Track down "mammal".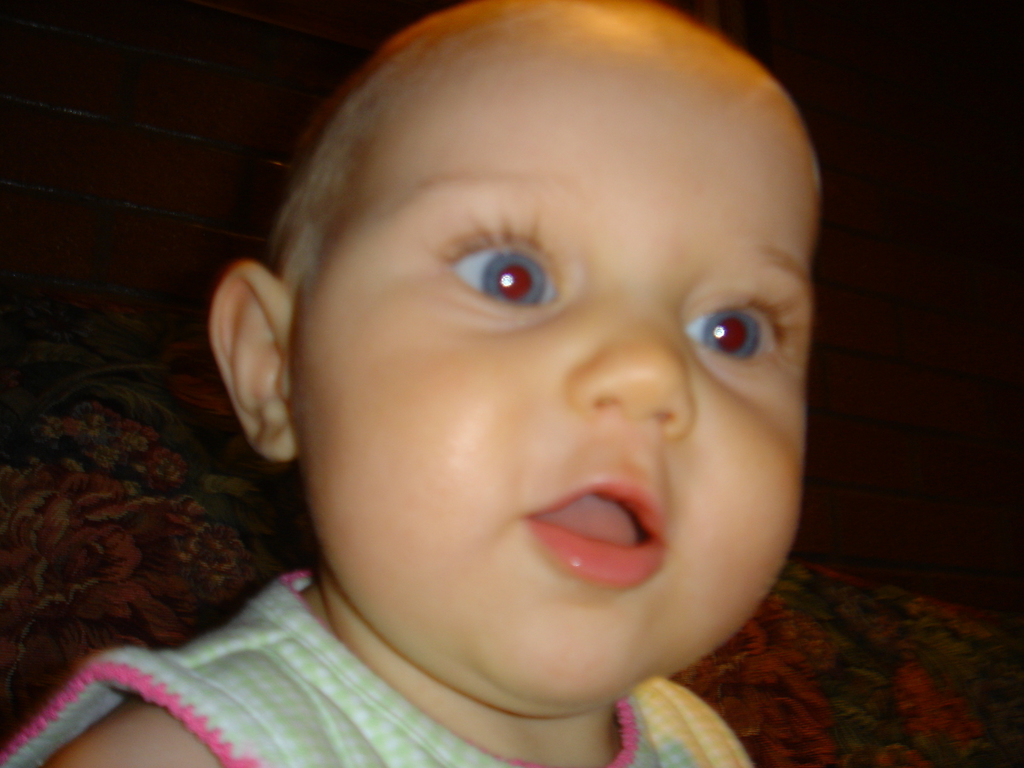
Tracked to (left=84, top=0, right=879, bottom=751).
